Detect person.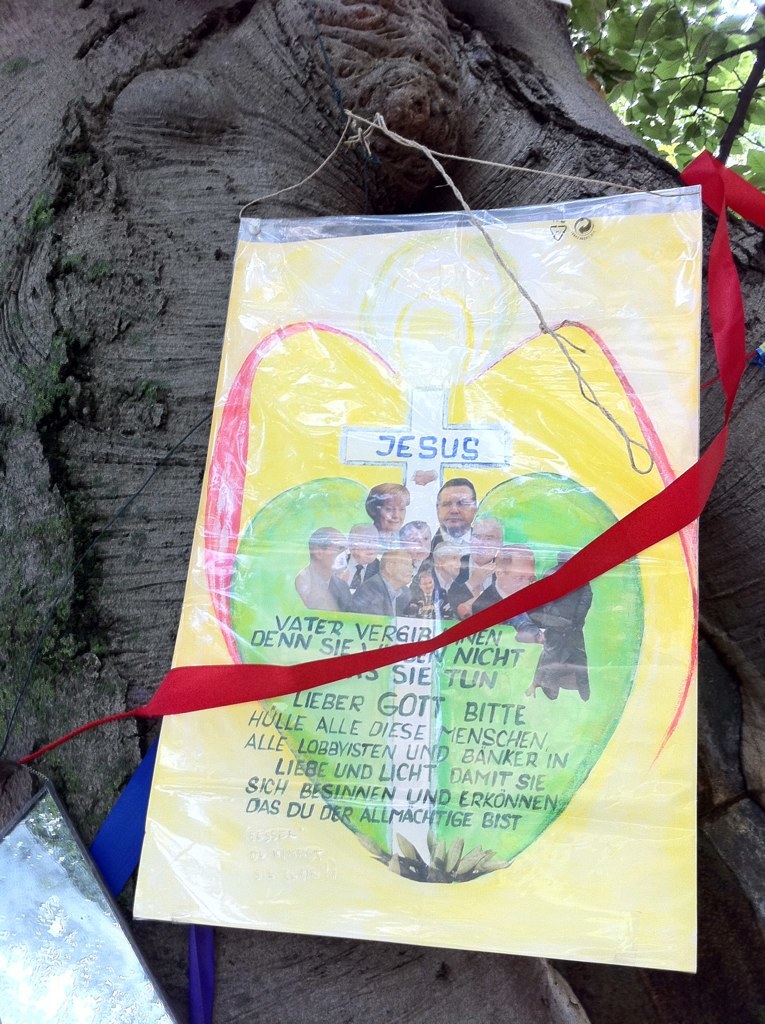
Detected at select_region(375, 492, 414, 581).
